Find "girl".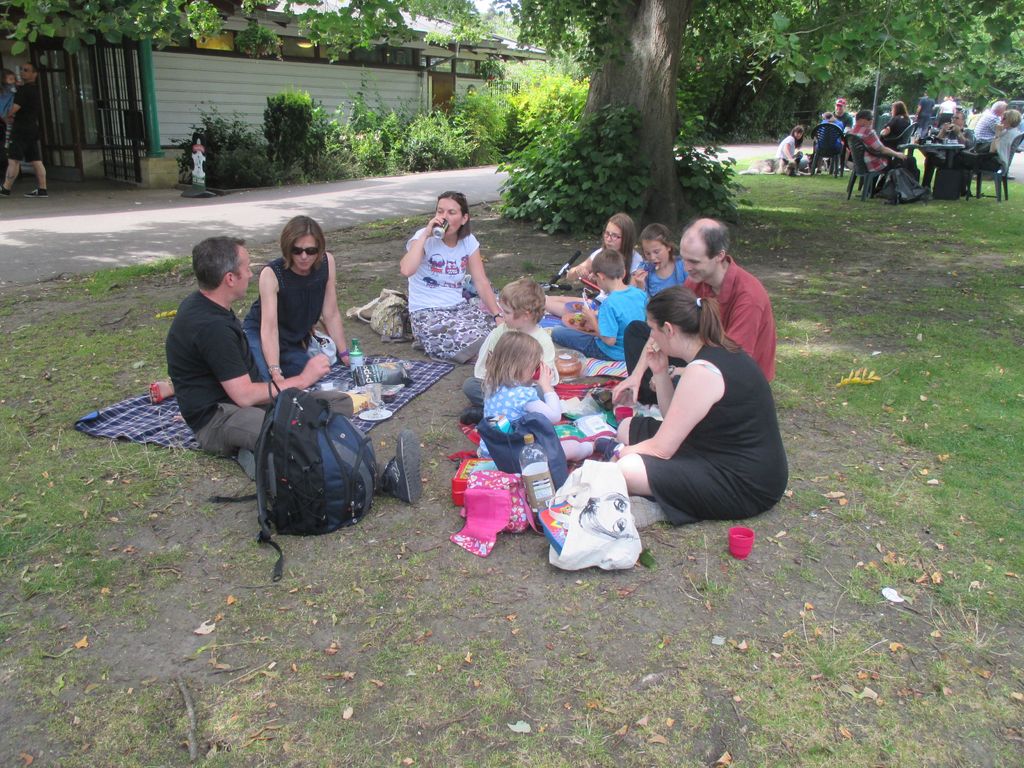
Rect(470, 328, 590, 463).
